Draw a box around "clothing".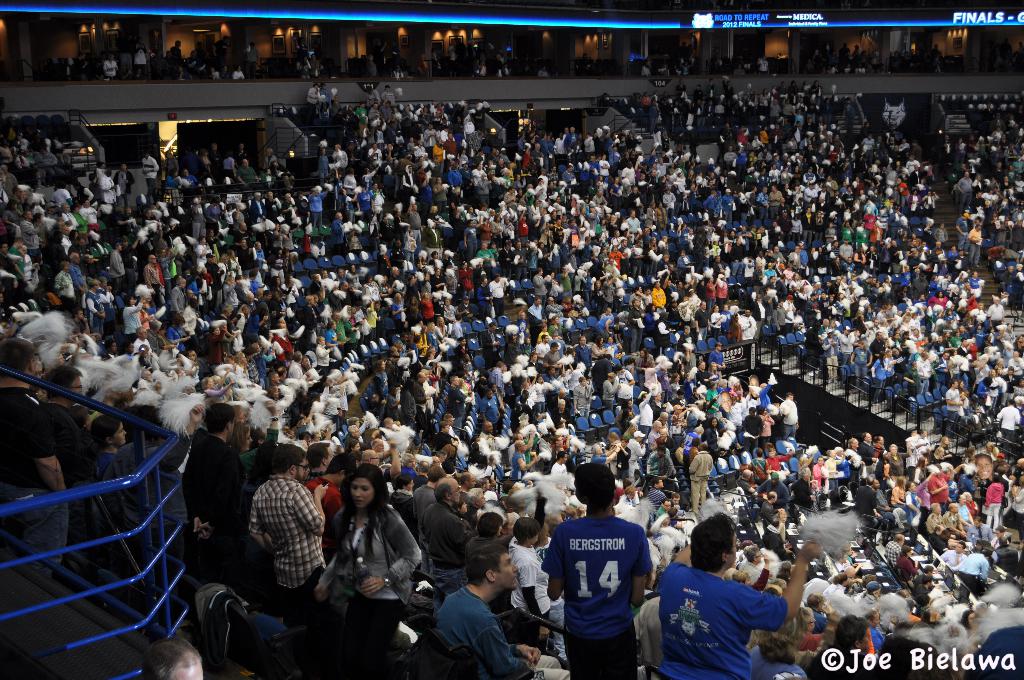
locate(671, 280, 687, 299).
